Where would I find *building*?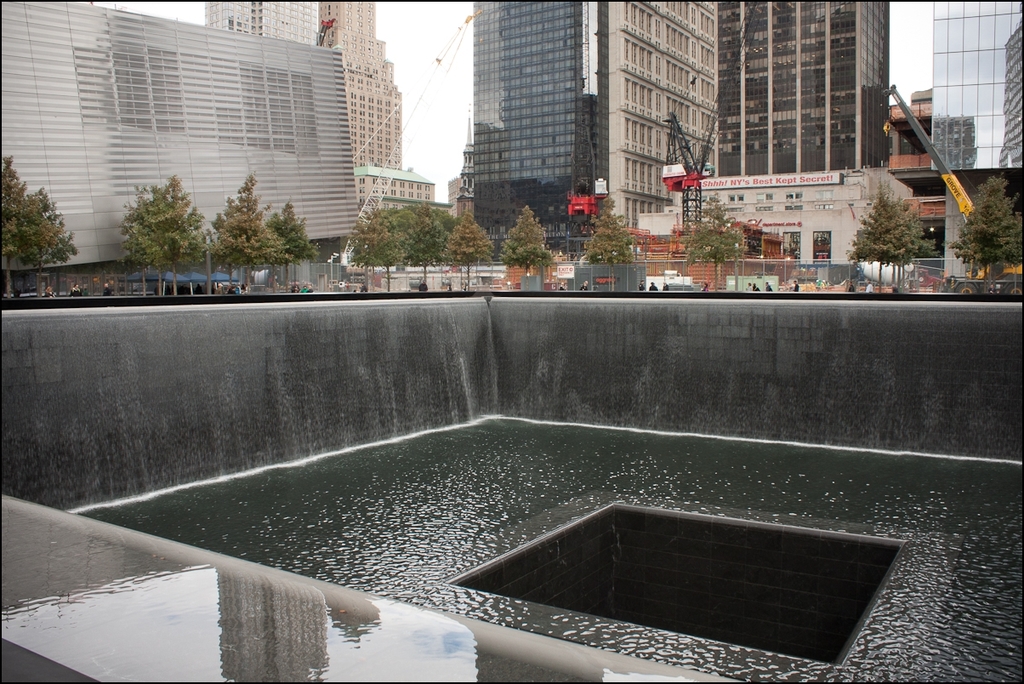
At box=[310, 0, 406, 187].
